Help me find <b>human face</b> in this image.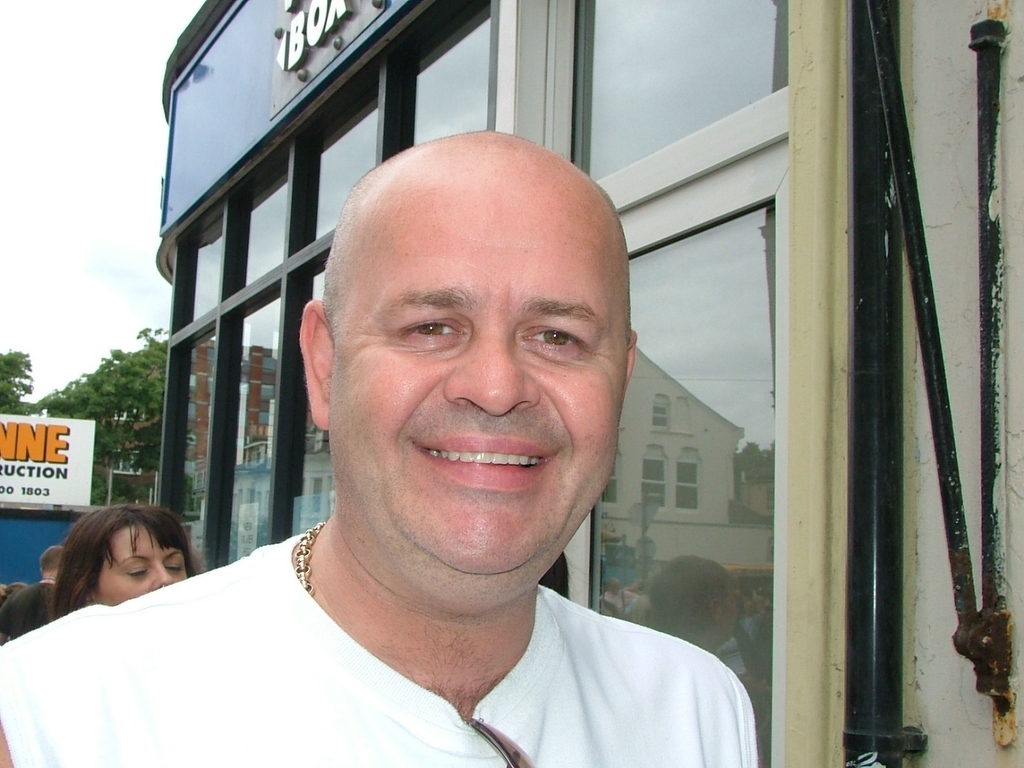
Found it: box=[325, 140, 628, 578].
